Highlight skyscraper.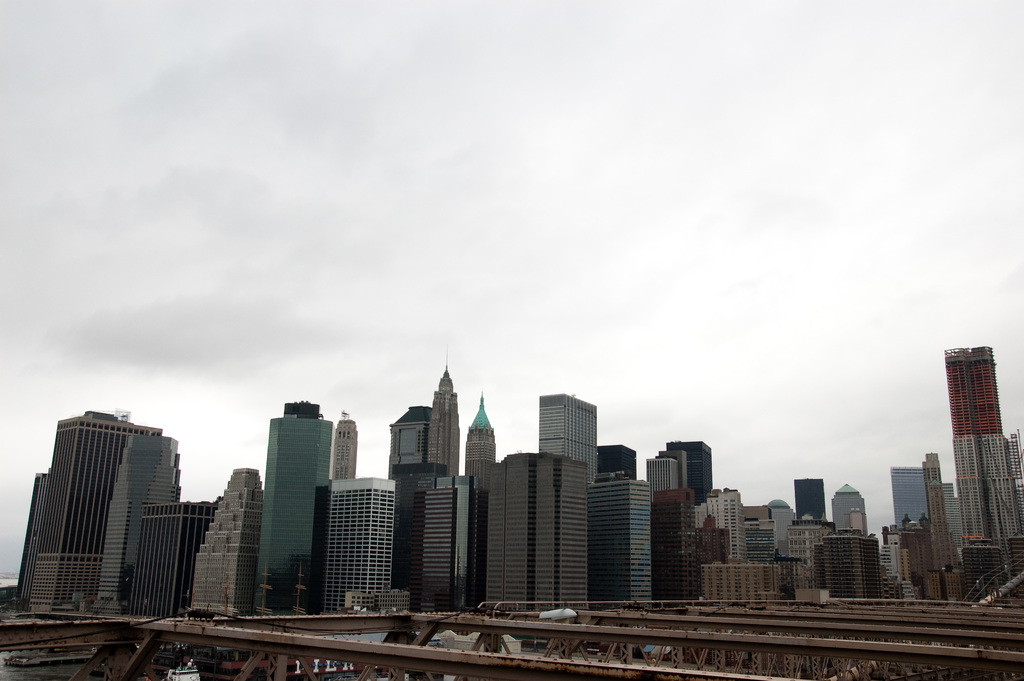
Highlighted region: box=[191, 470, 253, 616].
